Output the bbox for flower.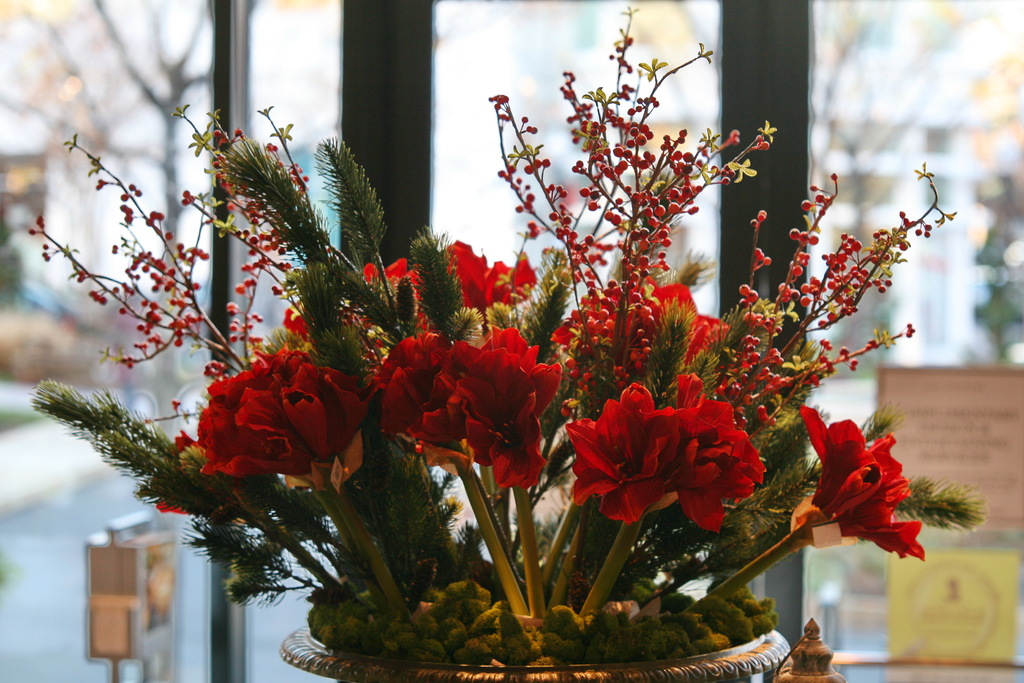
region(801, 415, 946, 566).
